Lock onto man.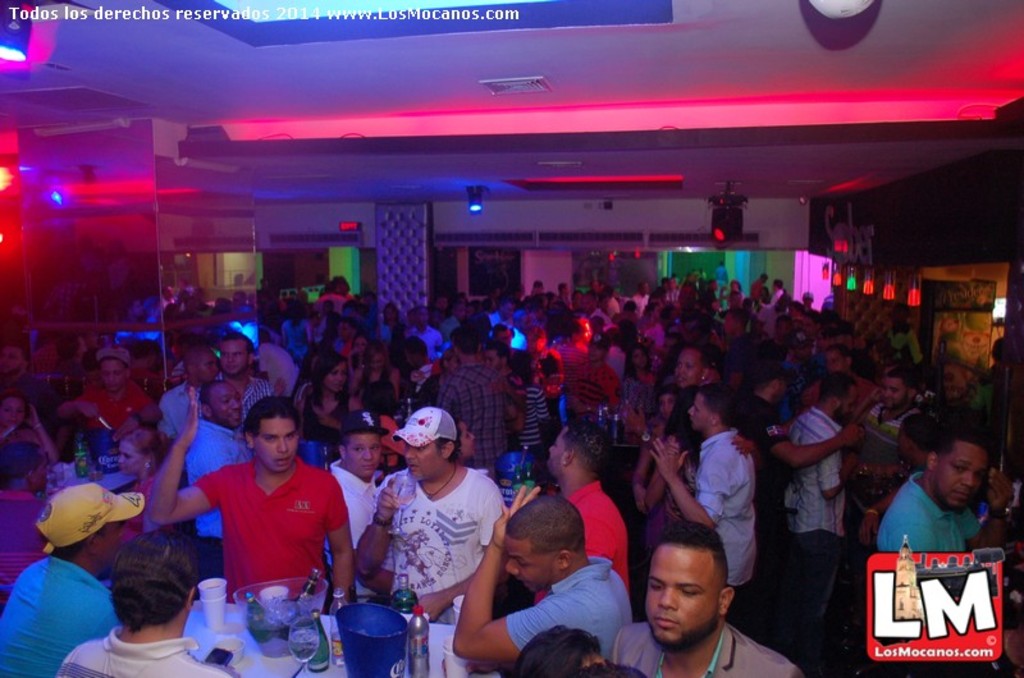
Locked: <bbox>727, 357, 860, 611</bbox>.
